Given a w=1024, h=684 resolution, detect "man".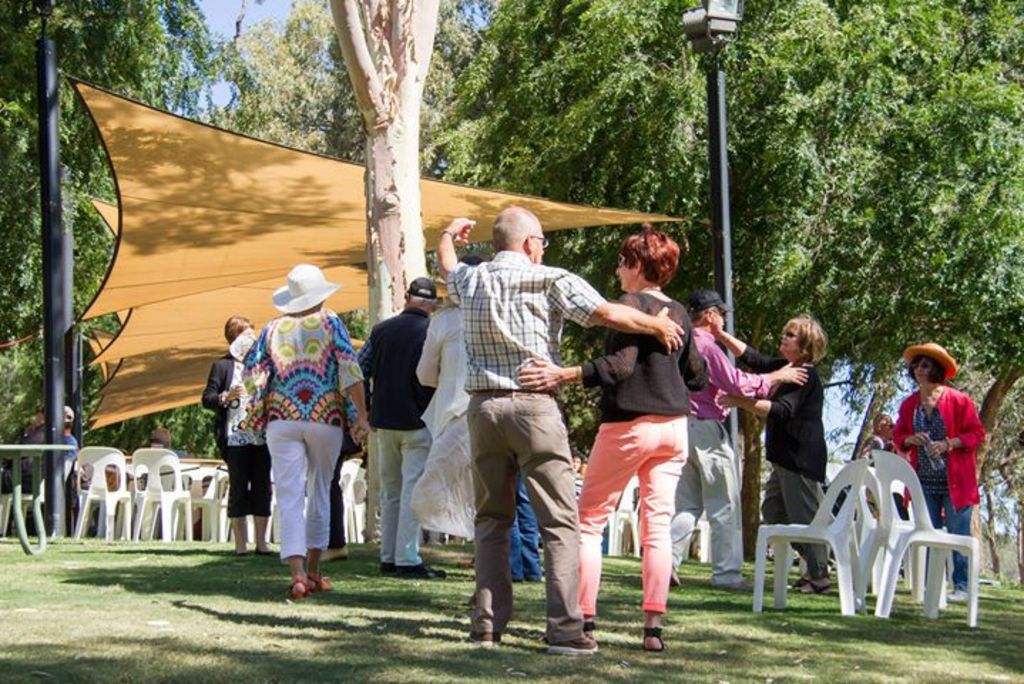
[350, 276, 460, 583].
